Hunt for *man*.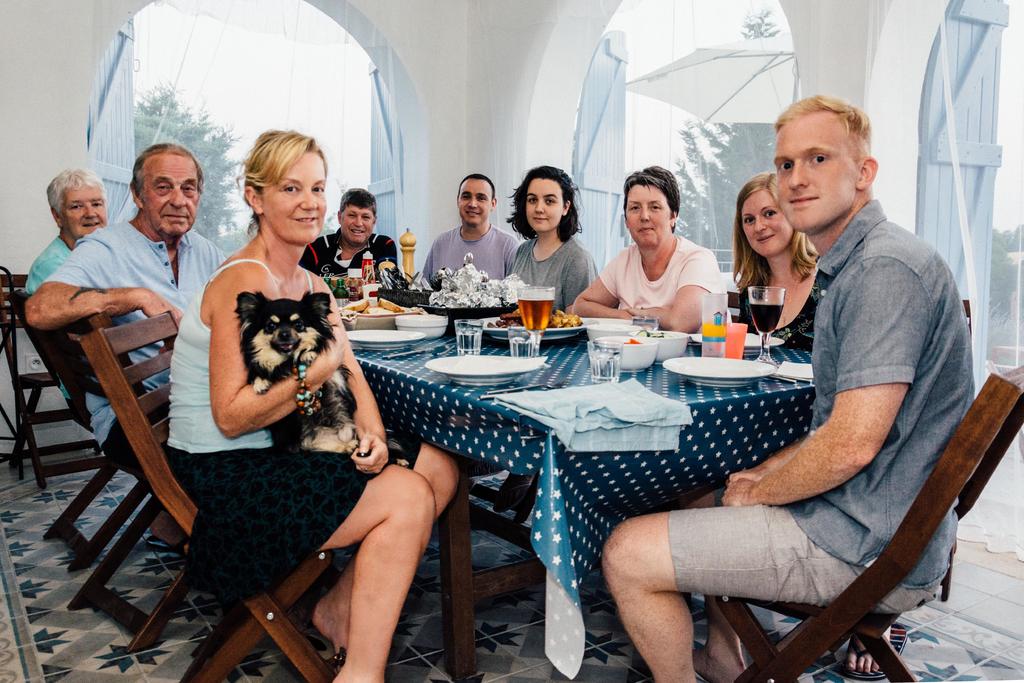
Hunted down at [x1=602, y1=95, x2=976, y2=682].
